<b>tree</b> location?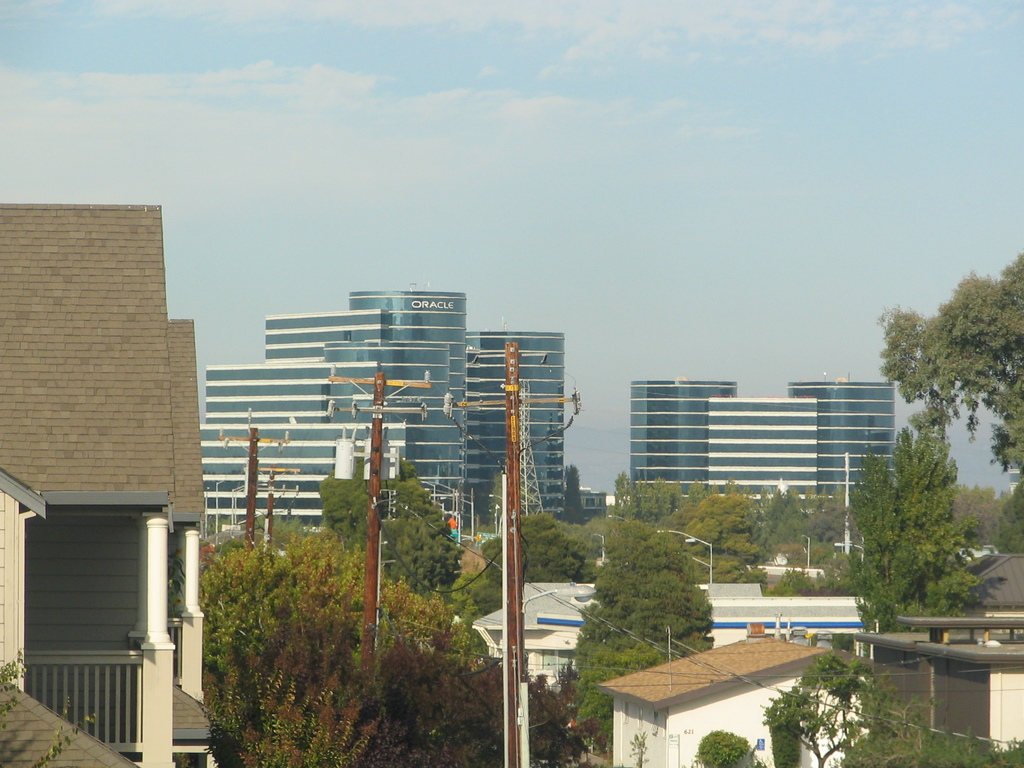
left=316, top=442, right=467, bottom=603
